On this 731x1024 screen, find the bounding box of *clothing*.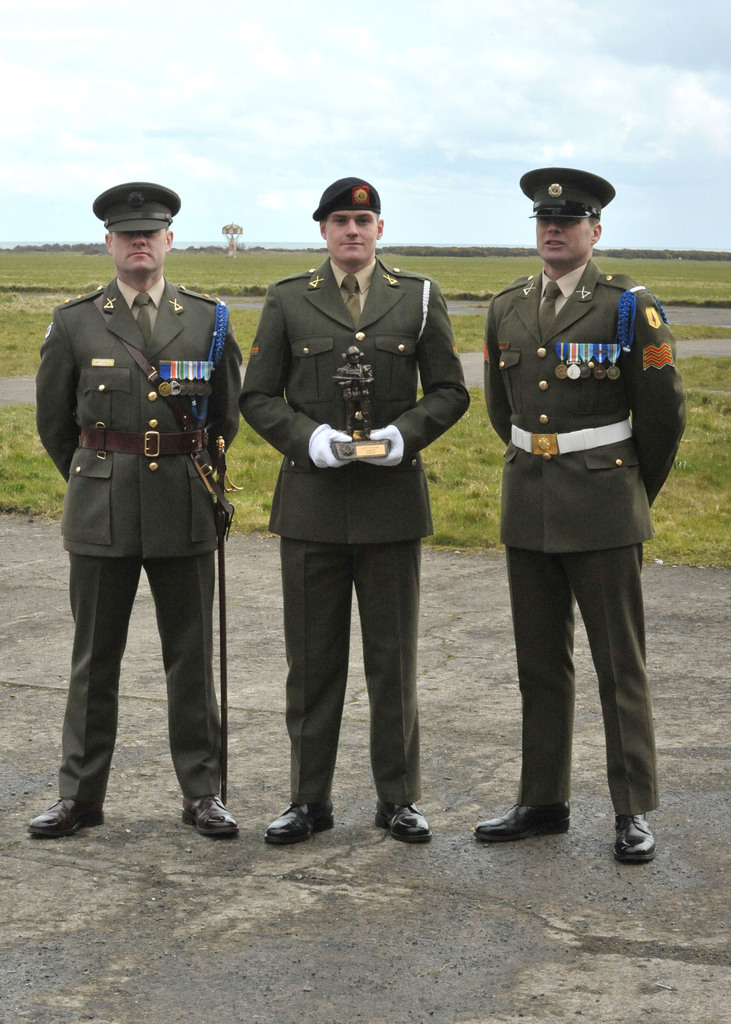
Bounding box: region(33, 279, 239, 801).
